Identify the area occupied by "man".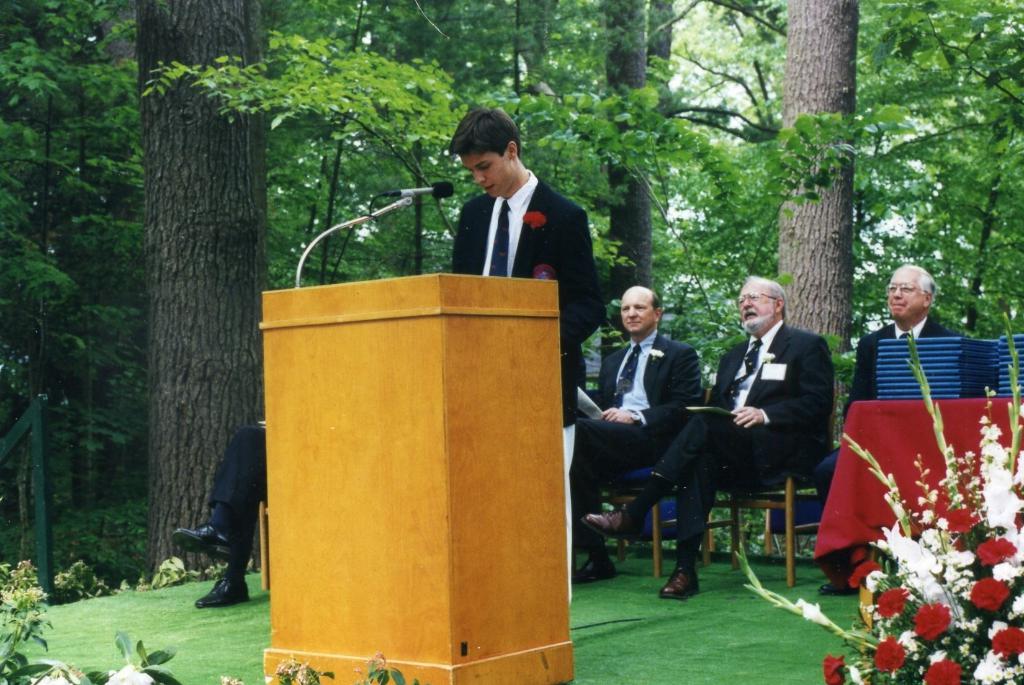
Area: <region>637, 267, 820, 592</region>.
